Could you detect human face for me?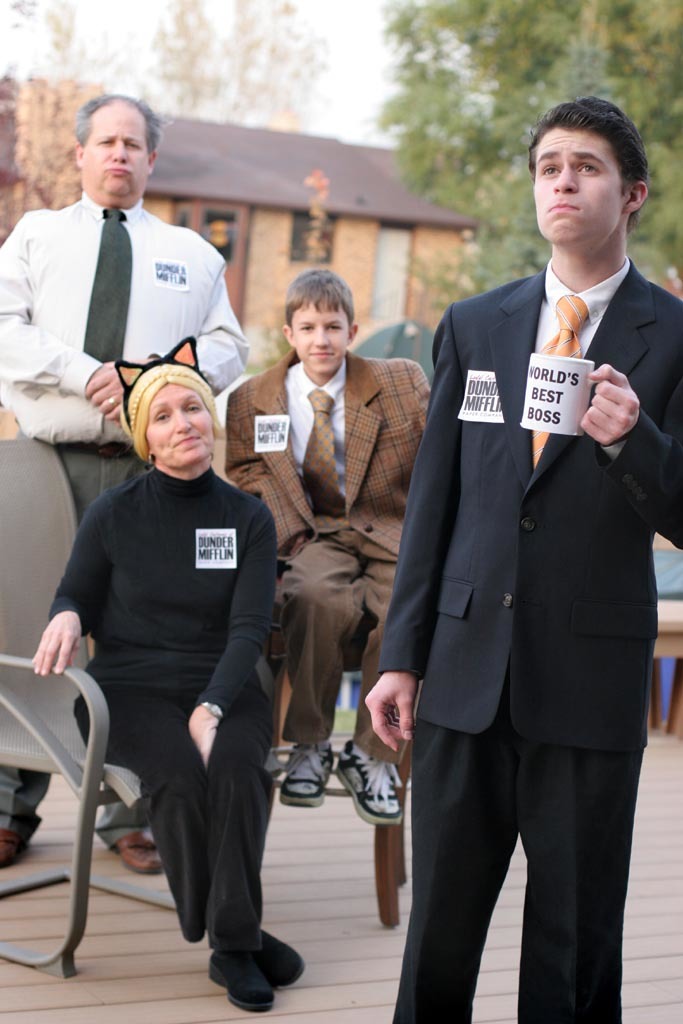
Detection result: 289, 299, 357, 377.
